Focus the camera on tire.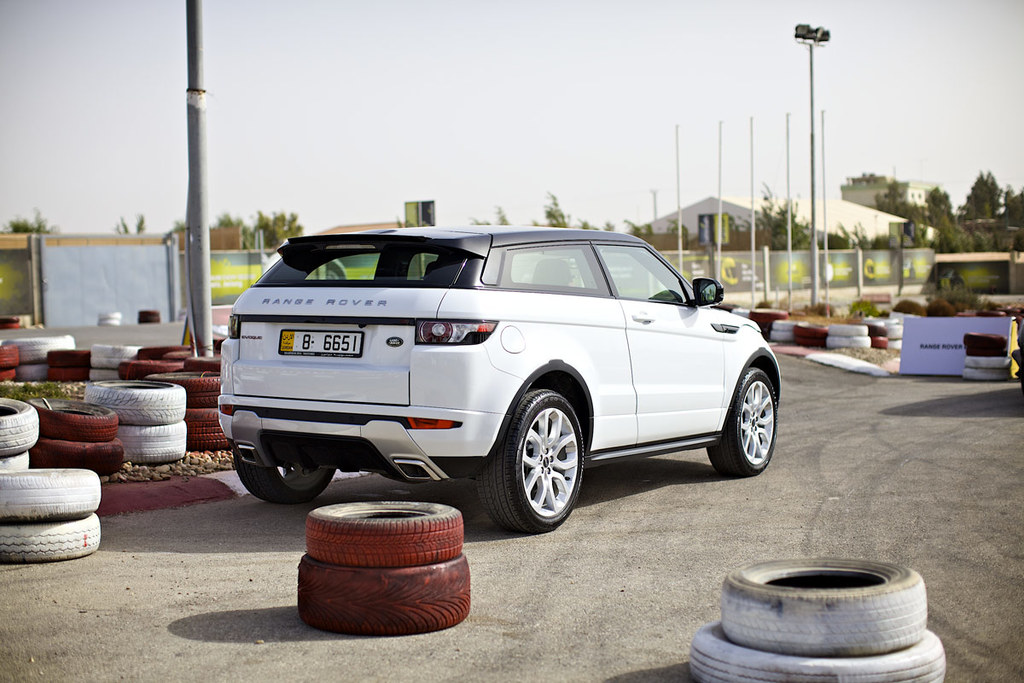
Focus region: <region>923, 301, 955, 313</region>.
